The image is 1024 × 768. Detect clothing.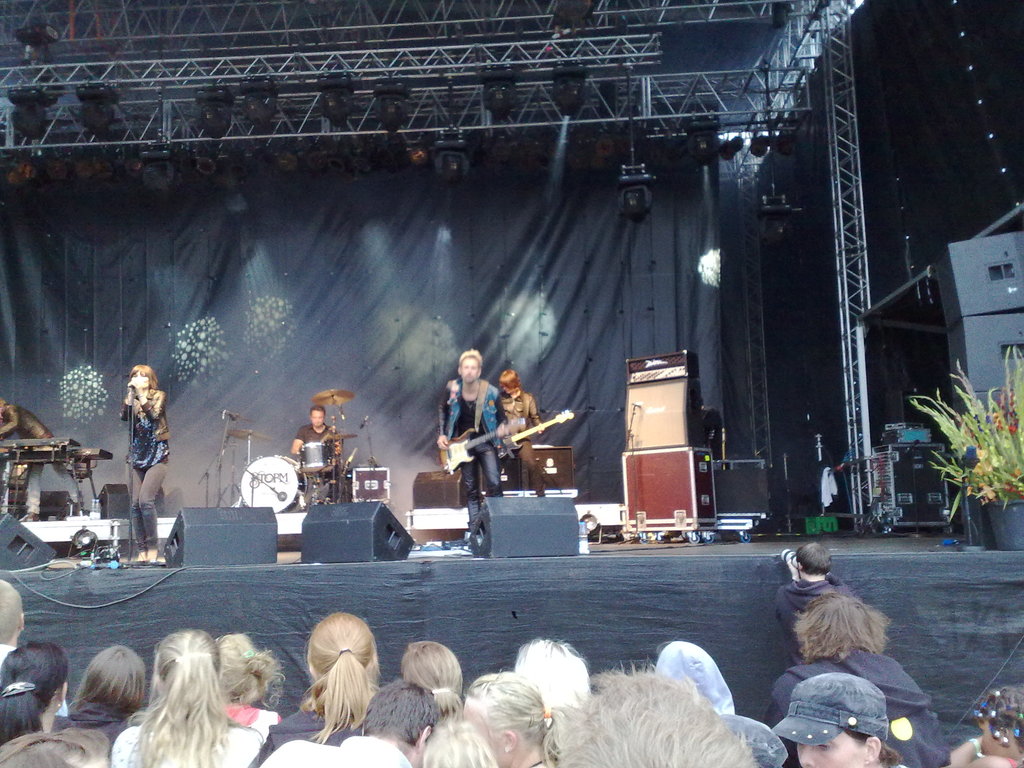
Detection: (495,392,542,491).
